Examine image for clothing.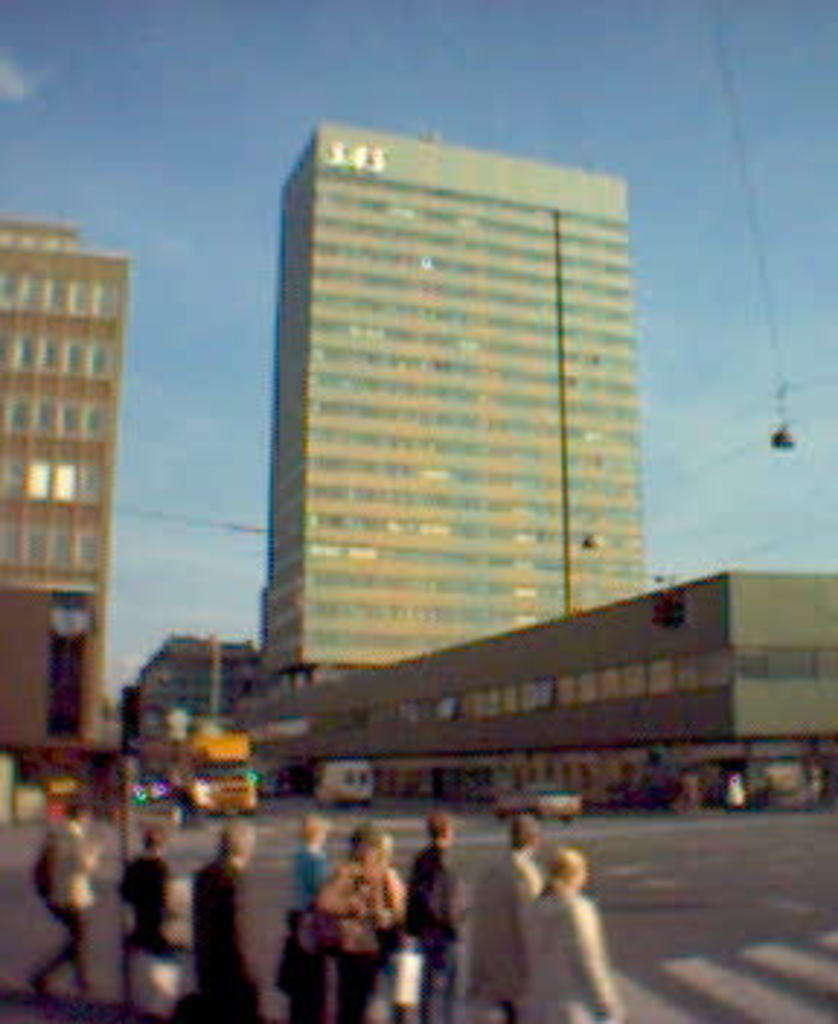
Examination result: crop(26, 817, 99, 1004).
